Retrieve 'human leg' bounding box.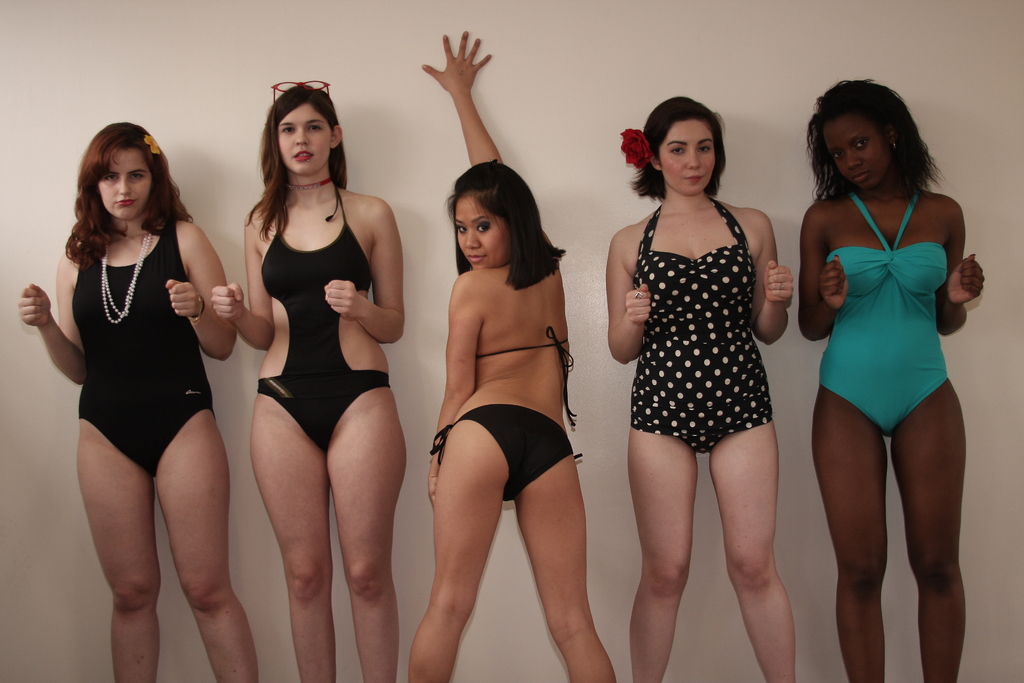
Bounding box: pyautogui.locateOnScreen(887, 391, 966, 682).
